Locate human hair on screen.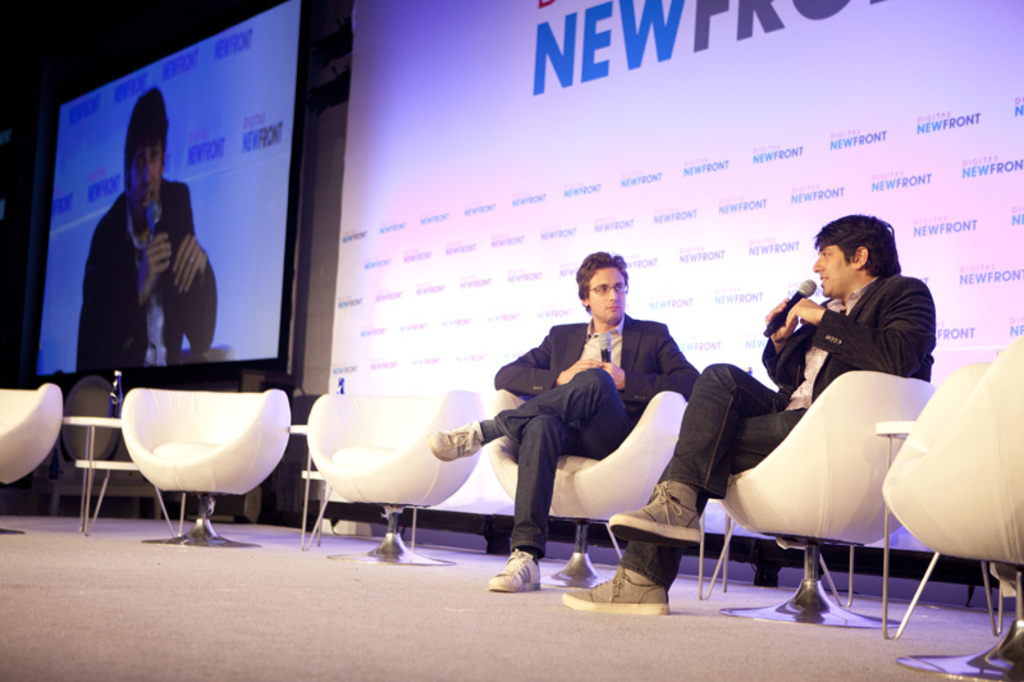
On screen at (x1=814, y1=210, x2=904, y2=271).
